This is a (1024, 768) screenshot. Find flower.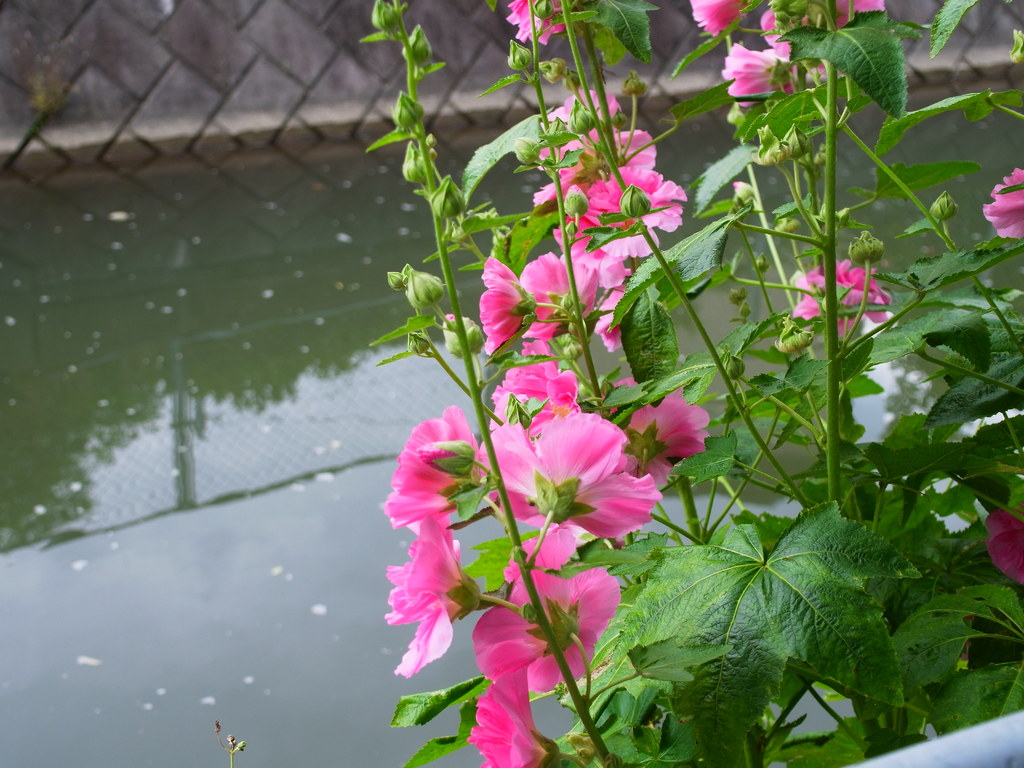
Bounding box: l=718, t=40, r=794, b=104.
